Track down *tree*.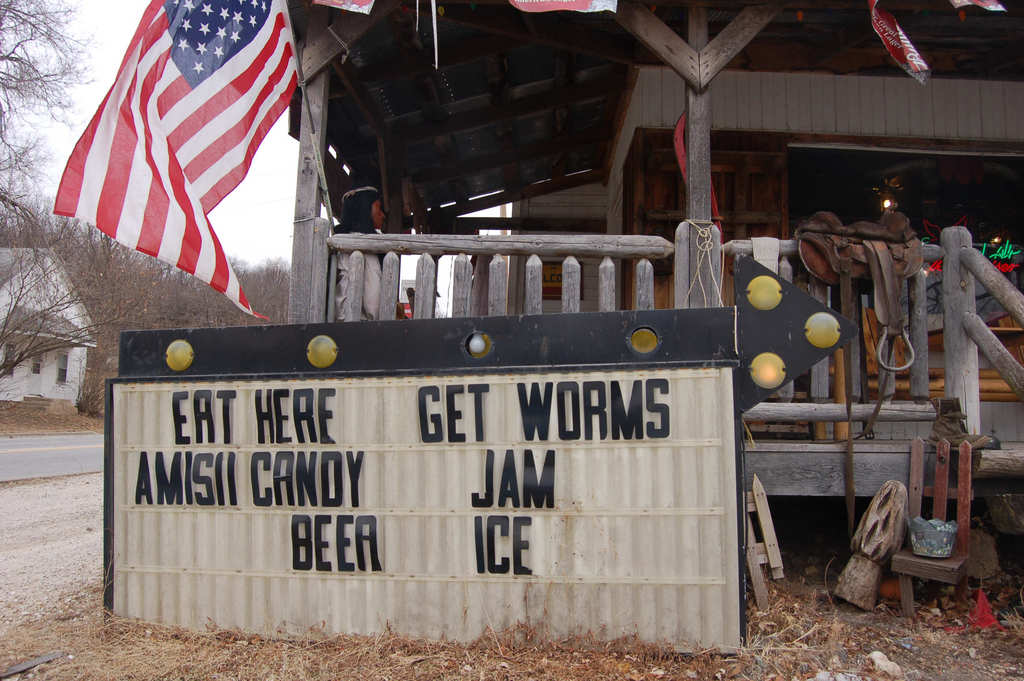
Tracked to Rect(0, 0, 106, 246).
